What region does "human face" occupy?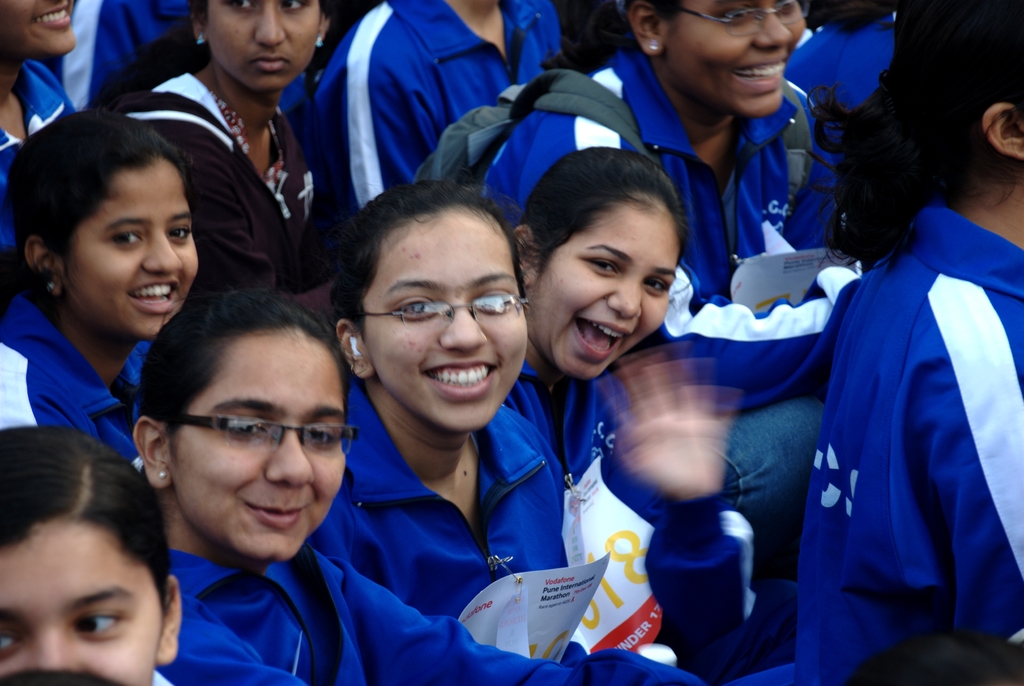
x1=360 y1=208 x2=531 y2=426.
